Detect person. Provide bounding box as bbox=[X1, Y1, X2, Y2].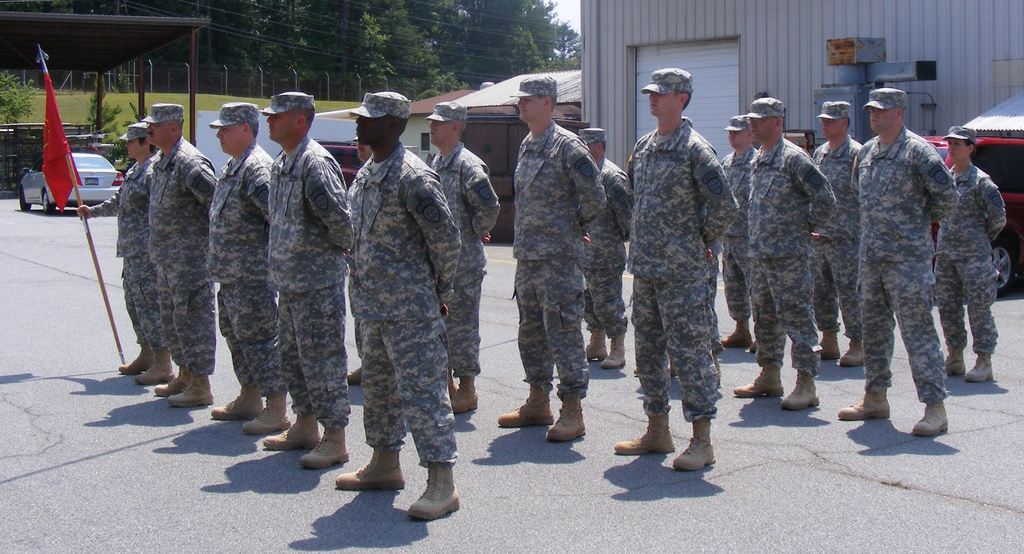
bbox=[348, 85, 466, 529].
